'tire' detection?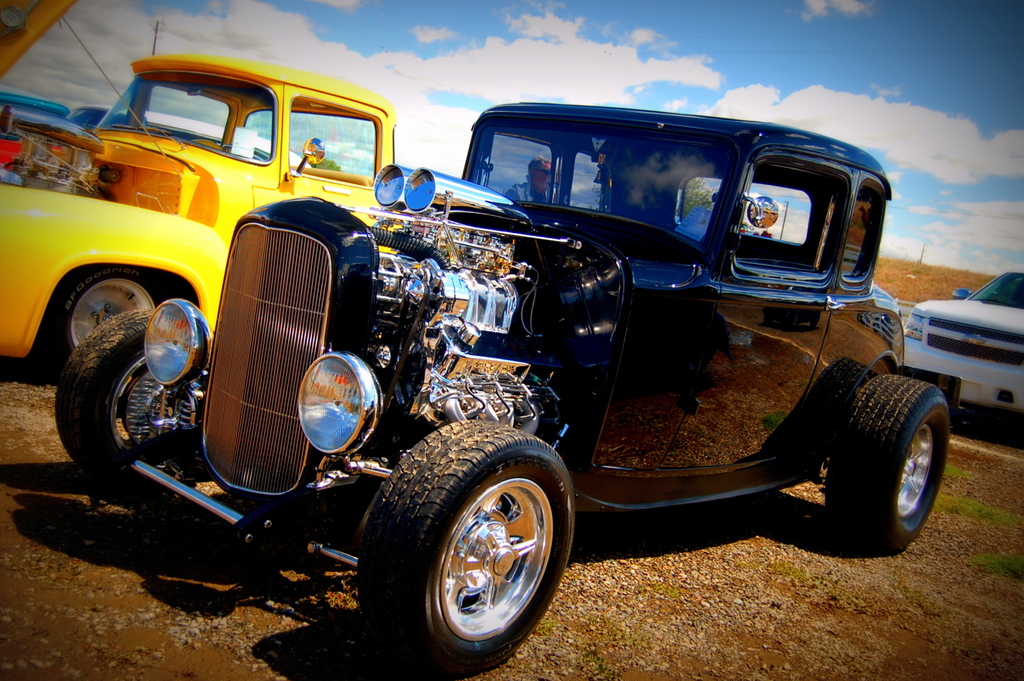
left=35, top=267, right=163, bottom=372
